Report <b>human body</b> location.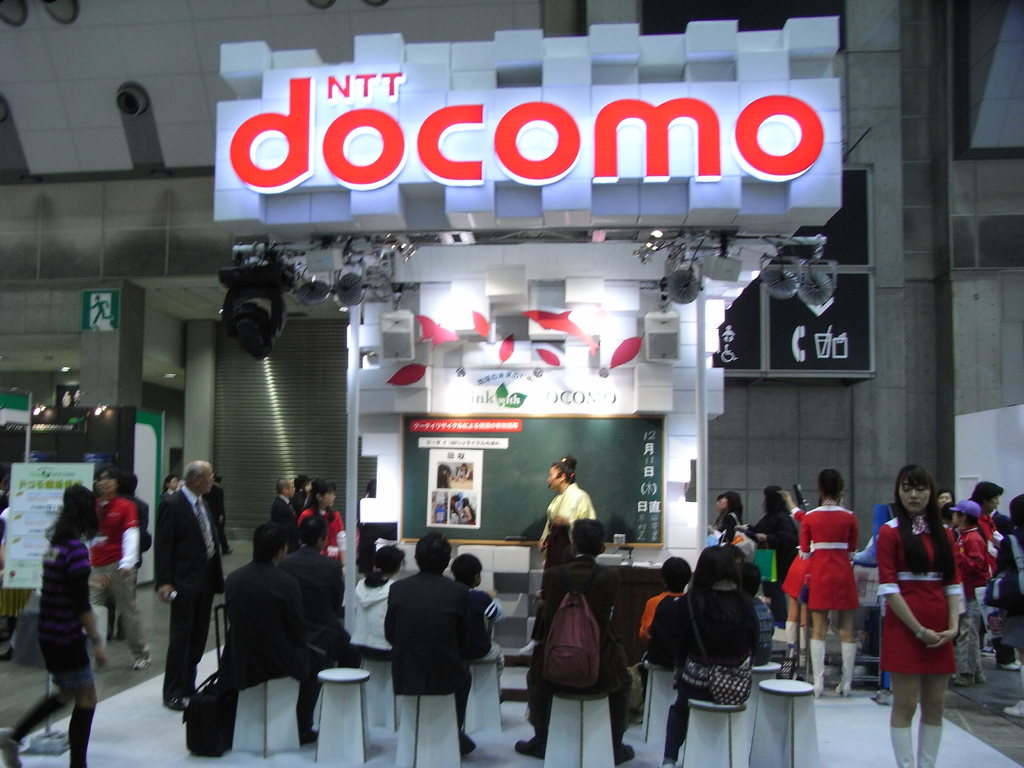
Report: [381, 575, 492, 756].
